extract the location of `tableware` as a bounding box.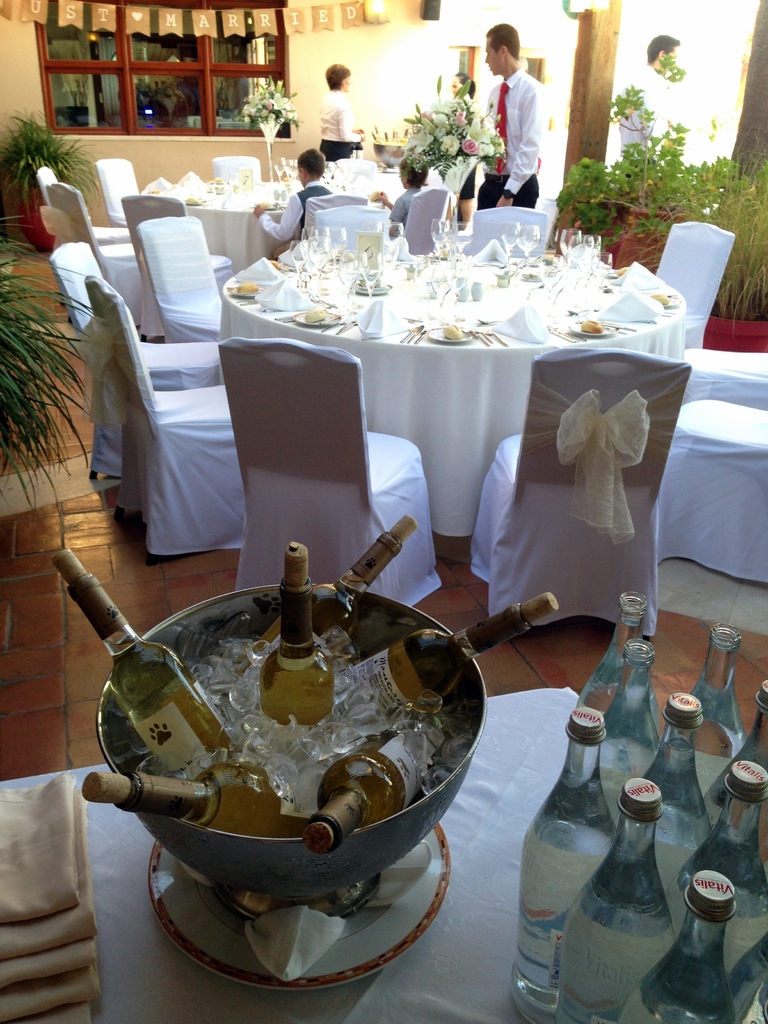
(left=292, top=242, right=314, bottom=282).
